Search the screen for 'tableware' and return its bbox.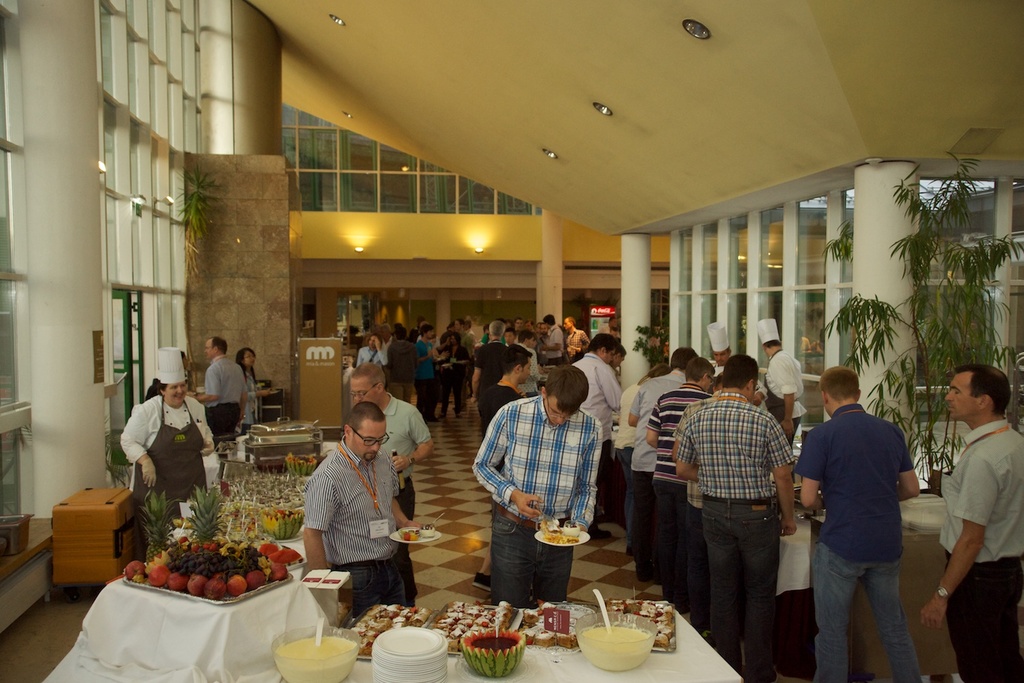
Found: 268, 617, 360, 682.
